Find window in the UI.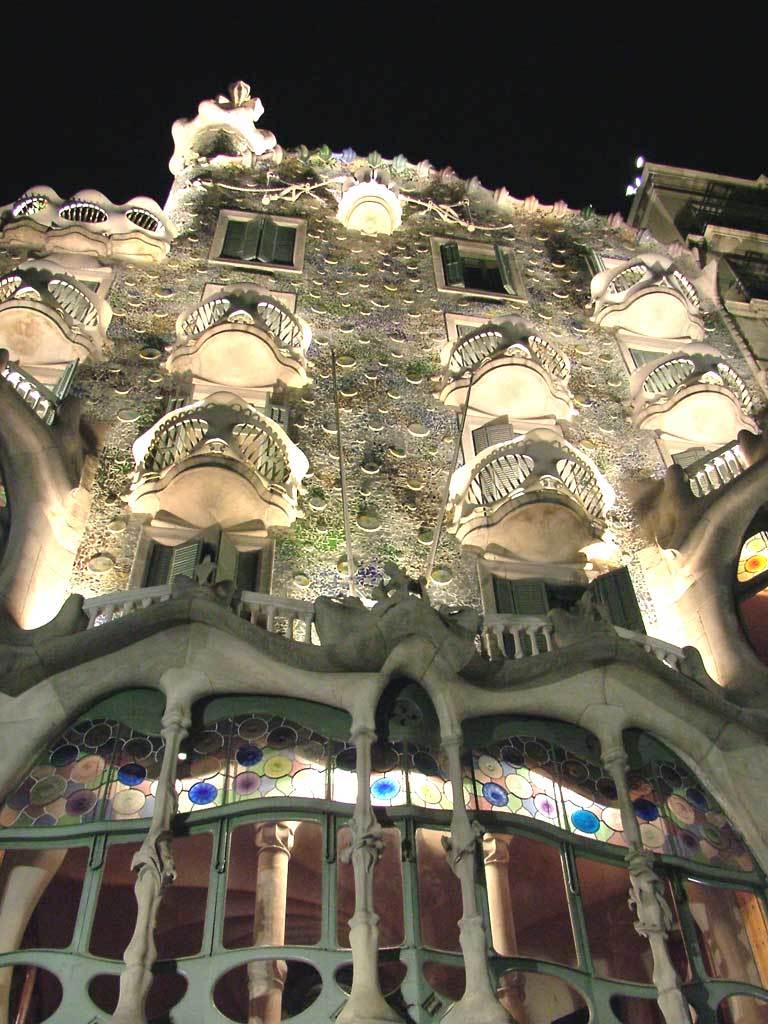
UI element at box=[142, 540, 263, 611].
